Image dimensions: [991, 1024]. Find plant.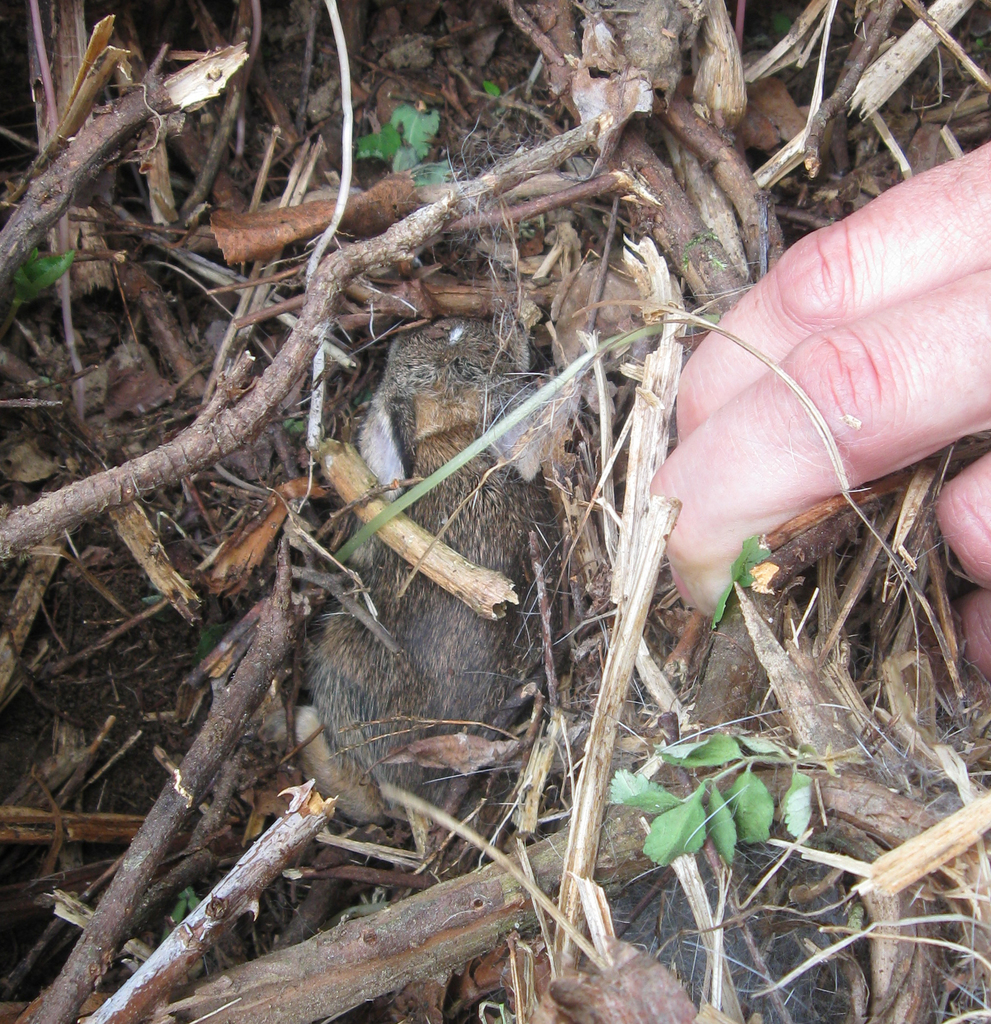
<bbox>596, 712, 858, 896</bbox>.
